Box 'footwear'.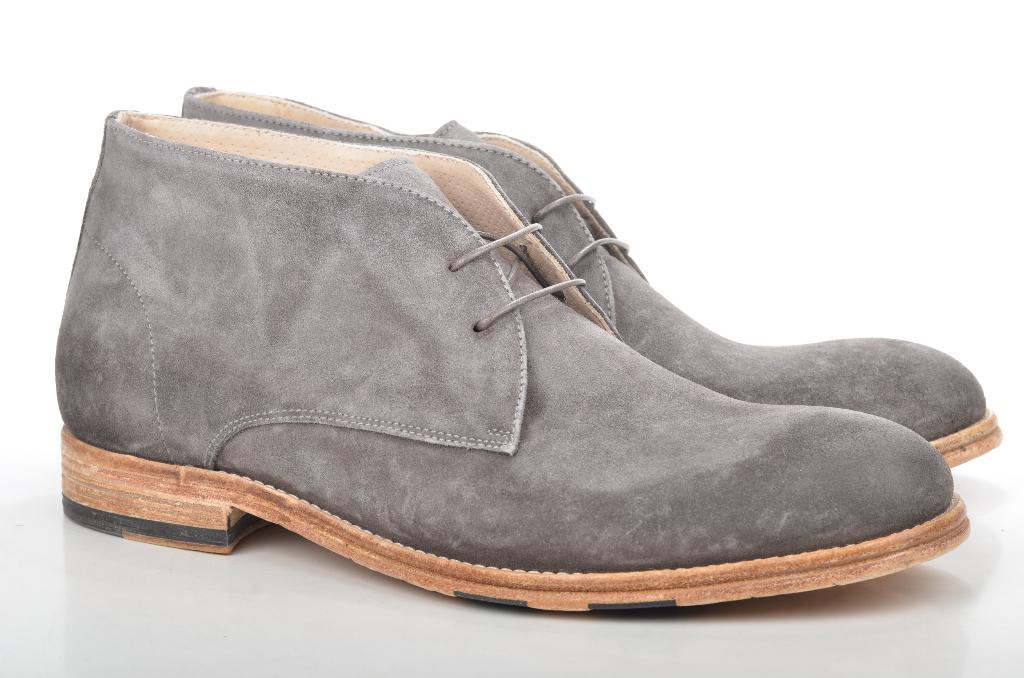
bbox=(91, 111, 943, 631).
